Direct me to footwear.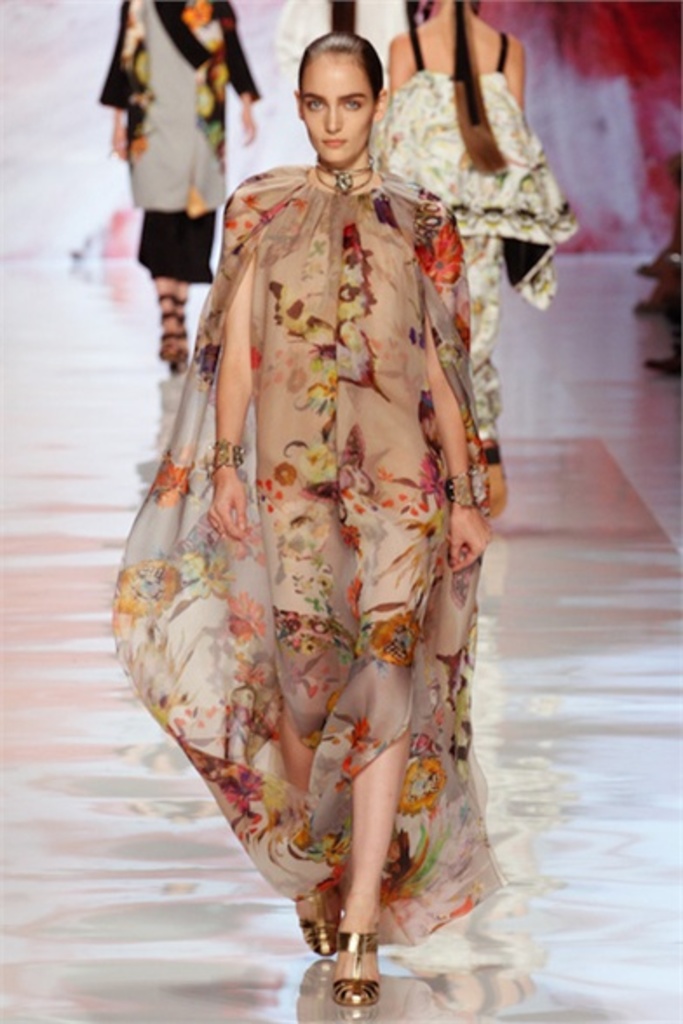
Direction: 153:296:181:360.
